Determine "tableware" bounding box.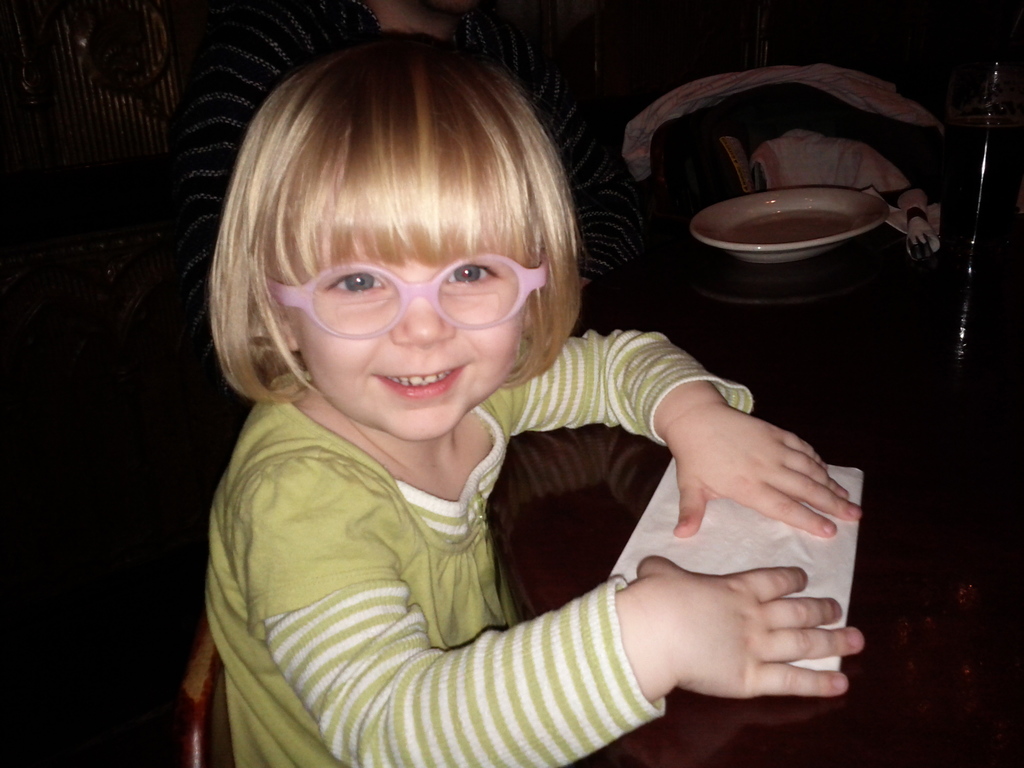
Determined: 689/182/890/268.
